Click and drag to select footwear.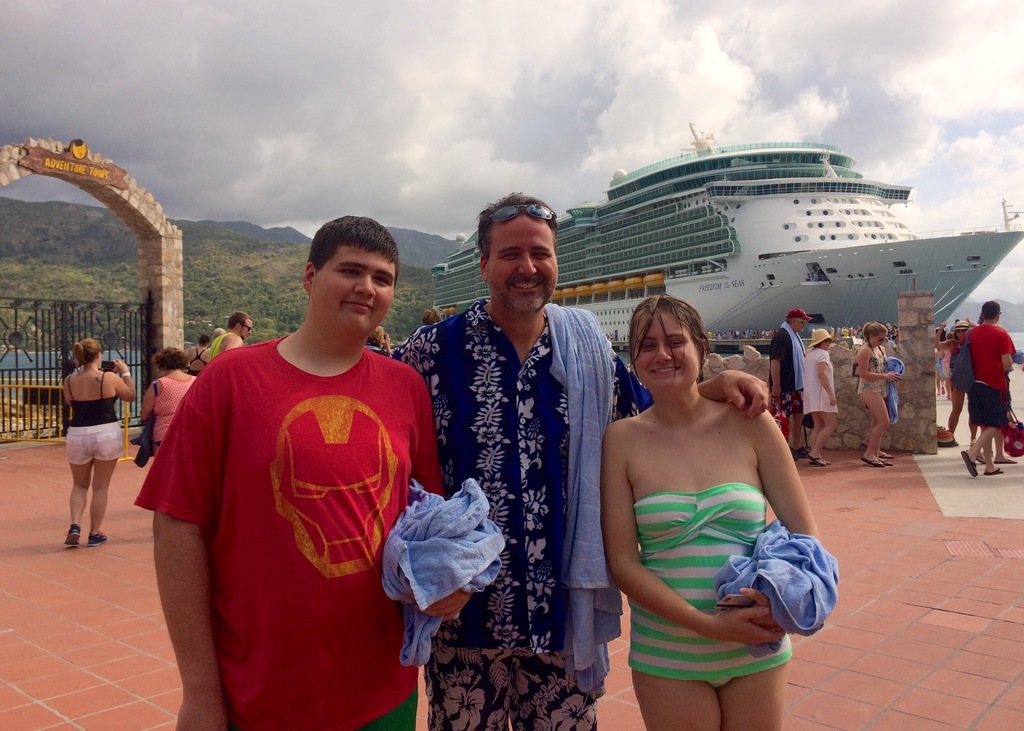
Selection: [left=861, top=439, right=892, bottom=458].
